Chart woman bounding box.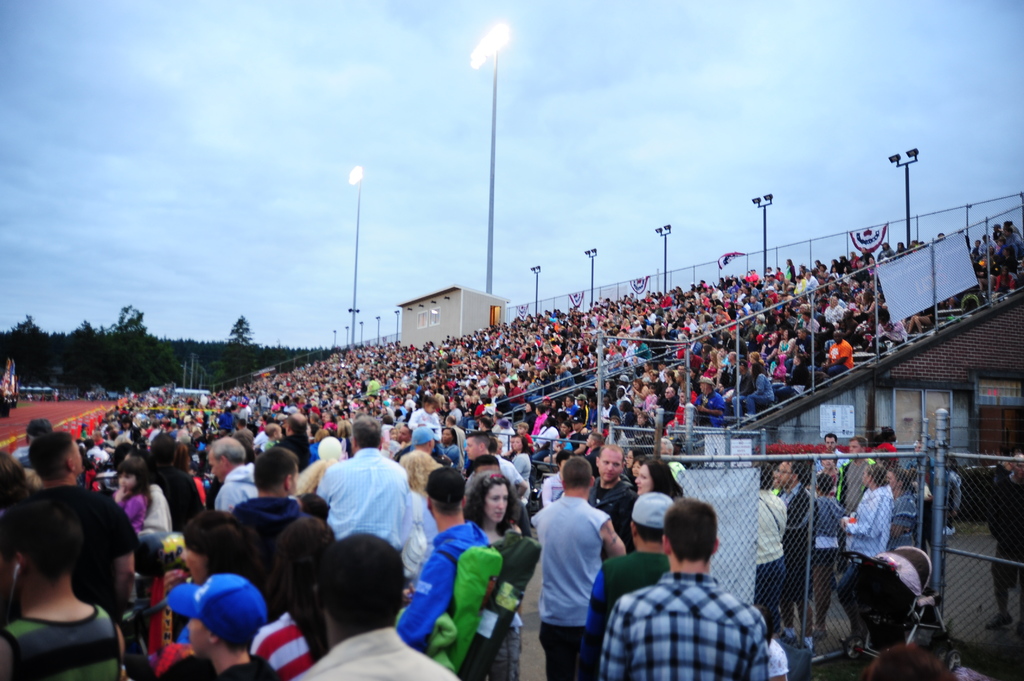
Charted: x1=631, y1=377, x2=650, y2=410.
